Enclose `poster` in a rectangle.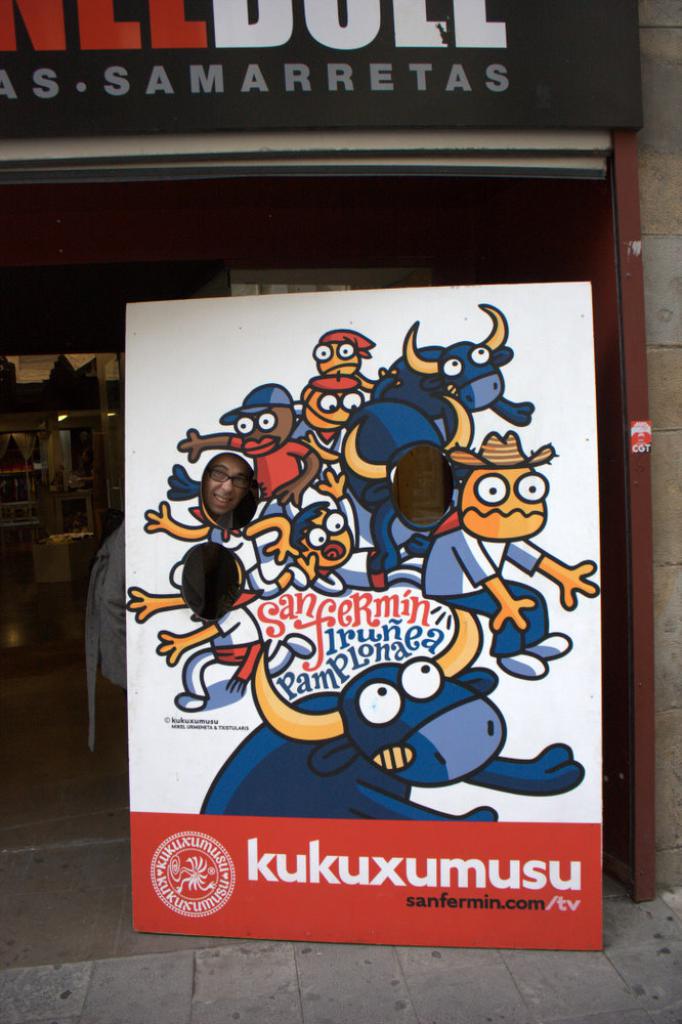
detection(120, 272, 602, 950).
